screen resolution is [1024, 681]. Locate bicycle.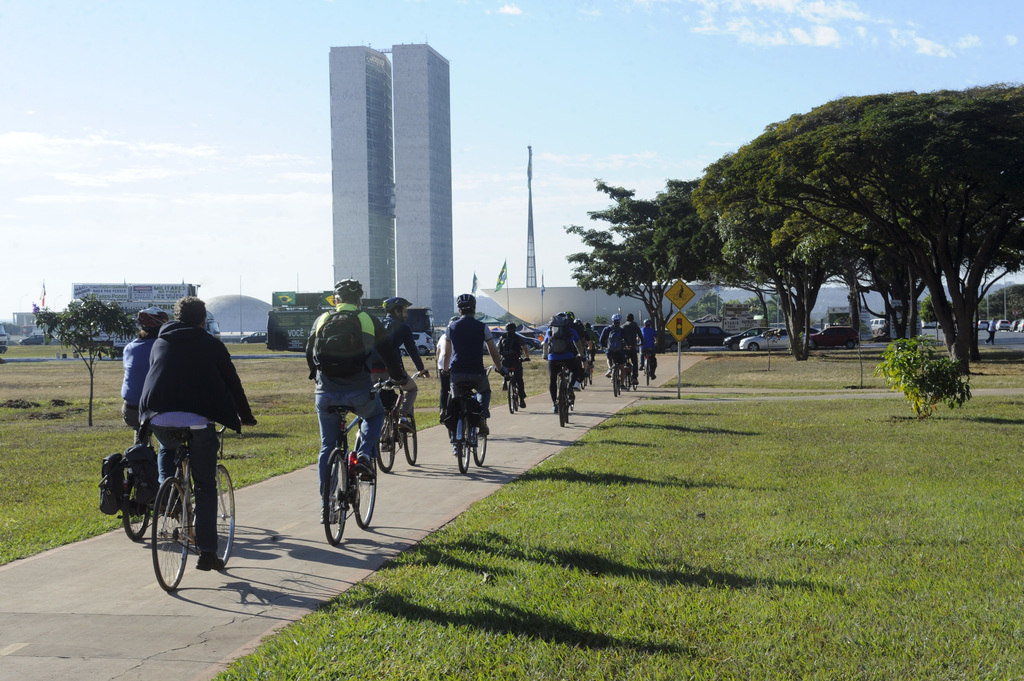
(604, 346, 627, 398).
